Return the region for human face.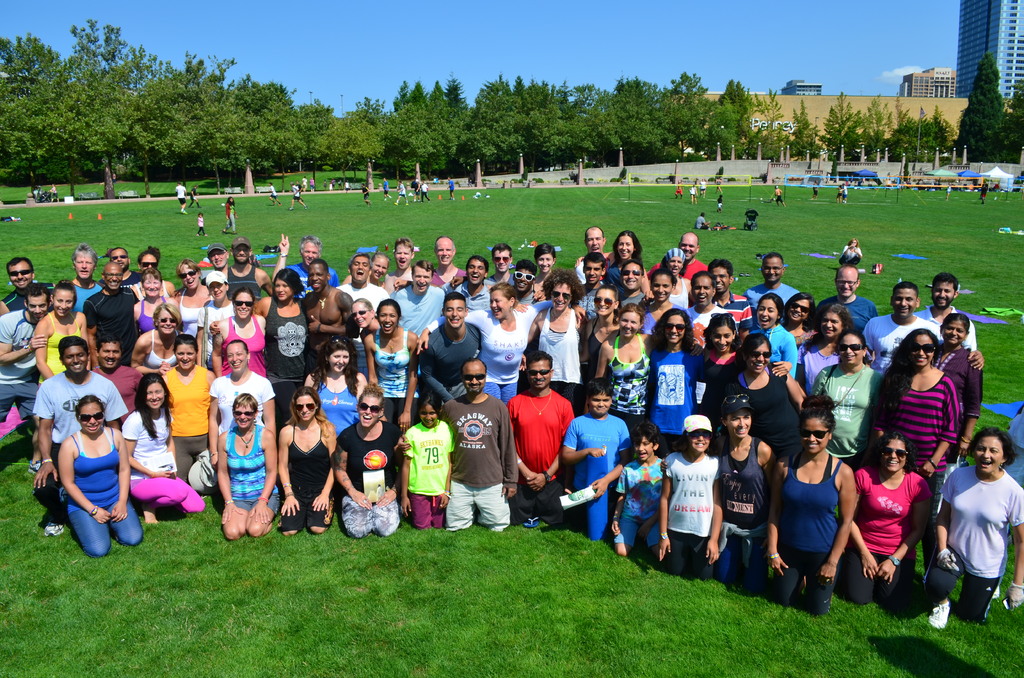
detection(143, 384, 168, 412).
